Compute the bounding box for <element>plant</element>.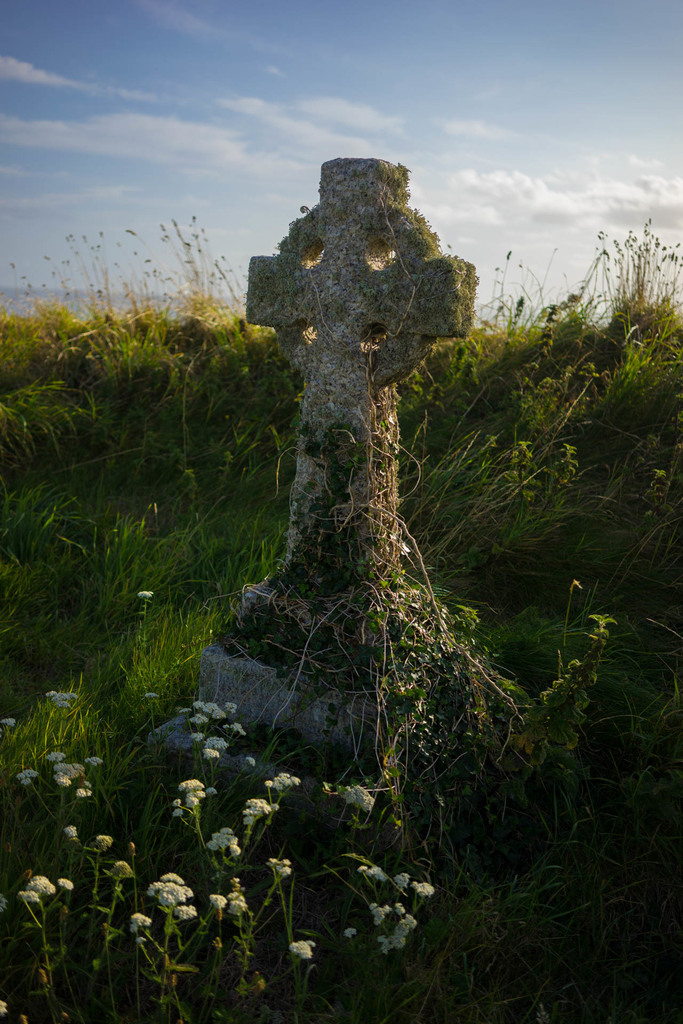
[200,760,312,876].
